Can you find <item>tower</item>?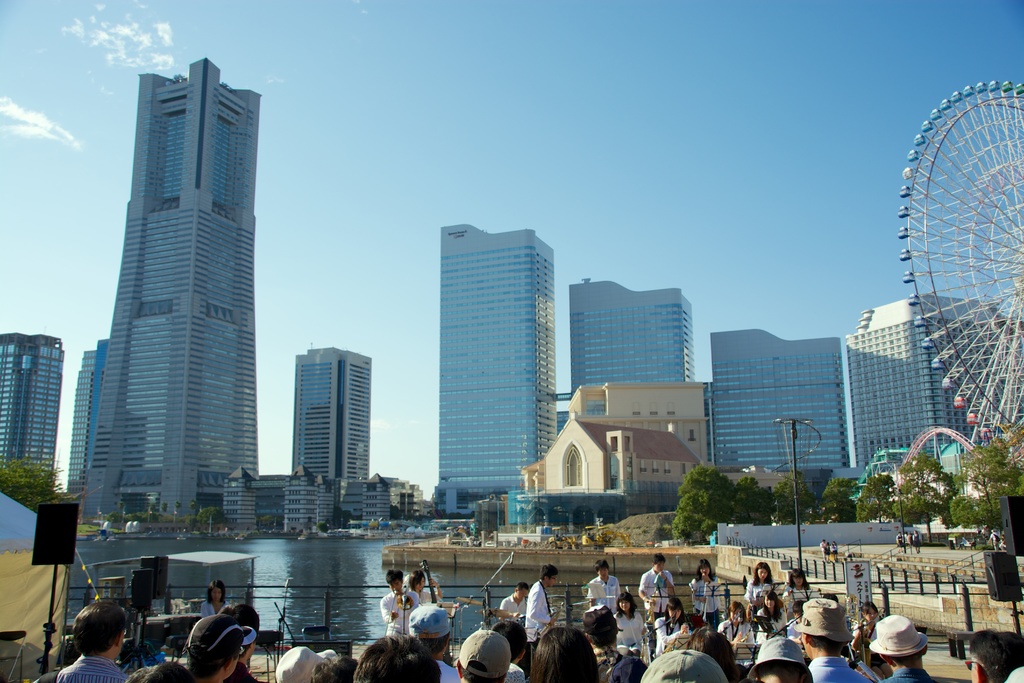
Yes, bounding box: [842,301,1023,459].
